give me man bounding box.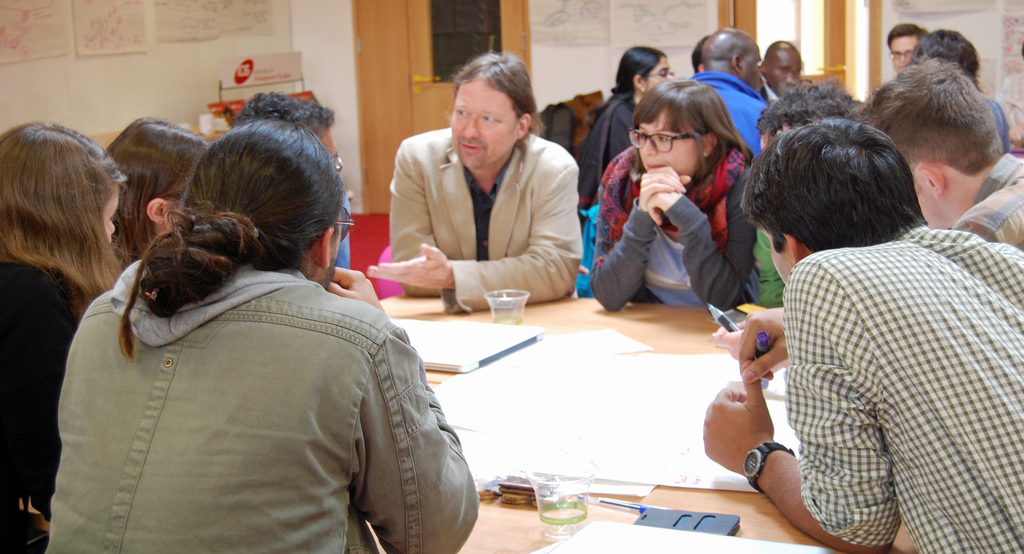
l=883, t=21, r=931, b=77.
